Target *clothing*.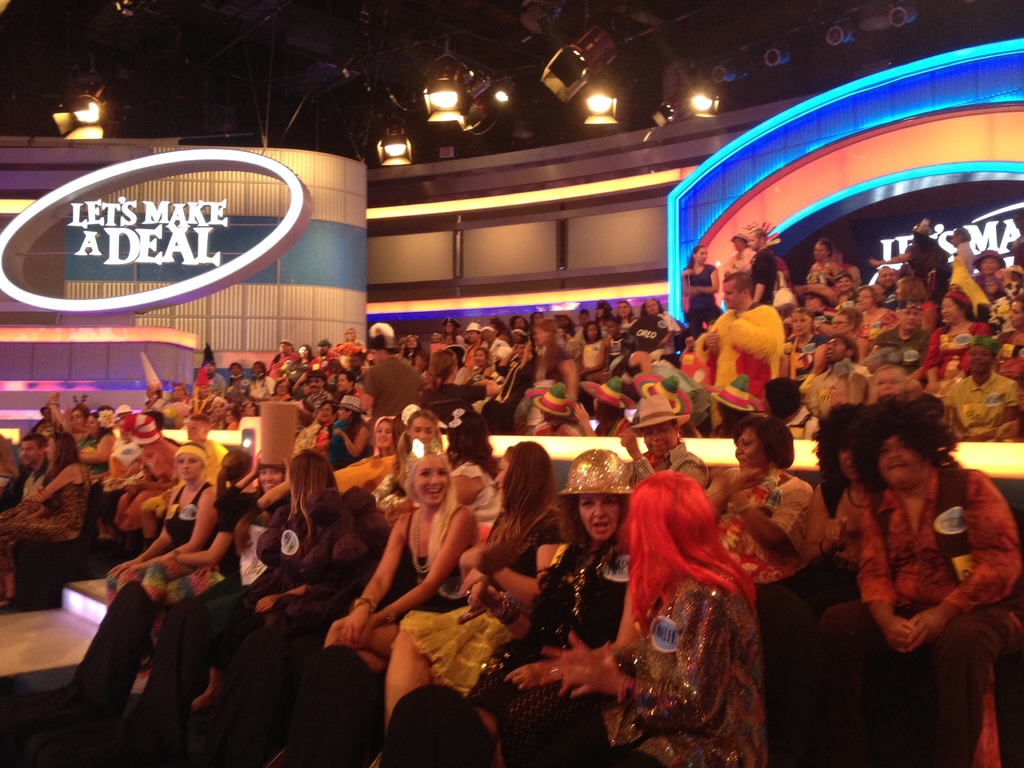
Target region: {"left": 749, "top": 249, "right": 779, "bottom": 301}.
